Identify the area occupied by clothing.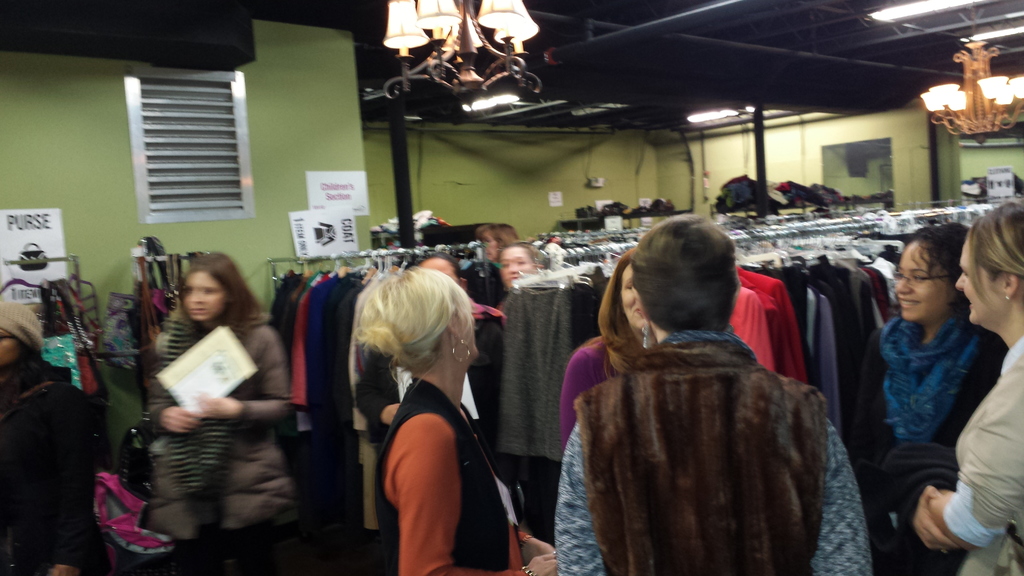
Area: bbox(942, 332, 1023, 574).
